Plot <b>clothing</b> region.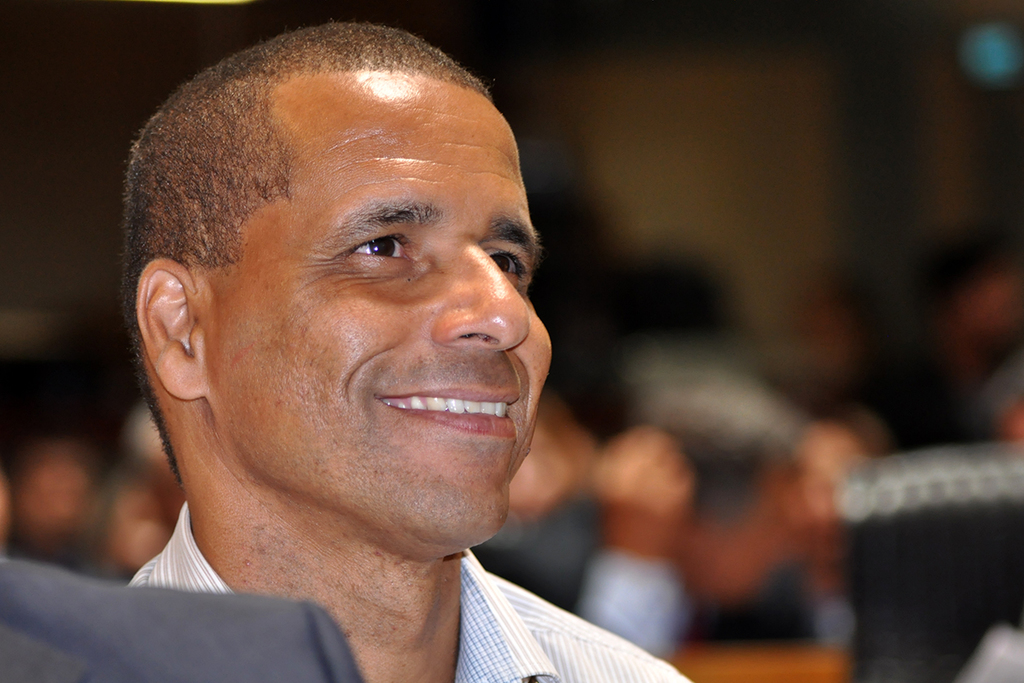
Plotted at rect(125, 498, 700, 682).
